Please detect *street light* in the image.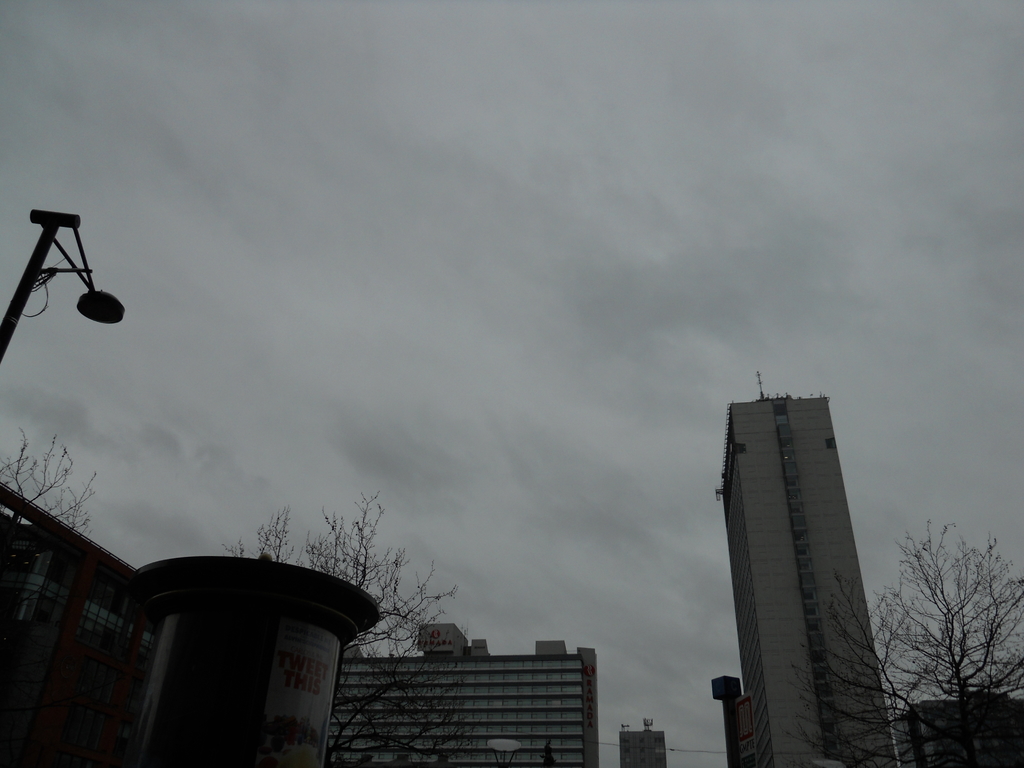
locate(0, 207, 126, 368).
